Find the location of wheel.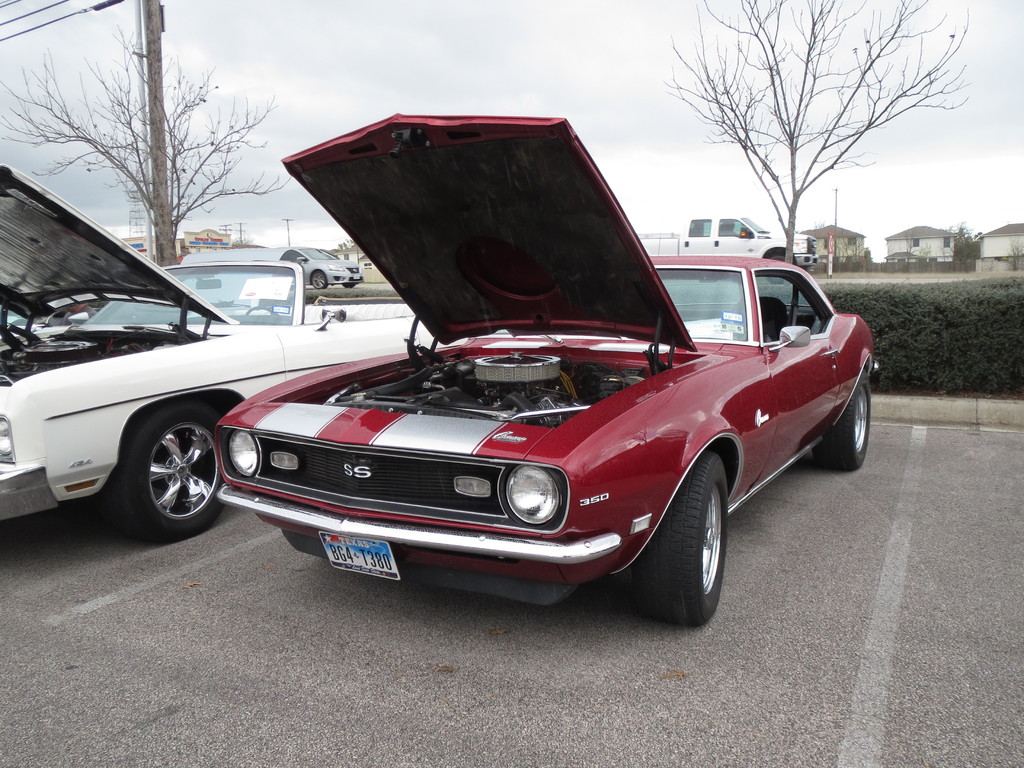
Location: box=[628, 449, 729, 630].
